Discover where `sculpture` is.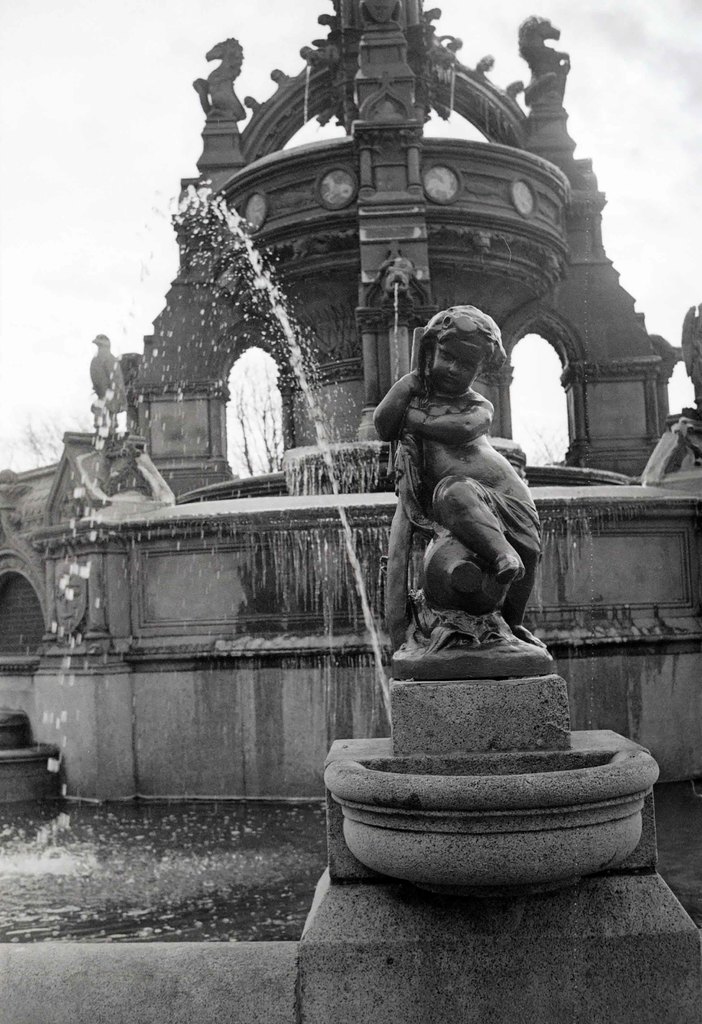
Discovered at crop(193, 35, 250, 125).
